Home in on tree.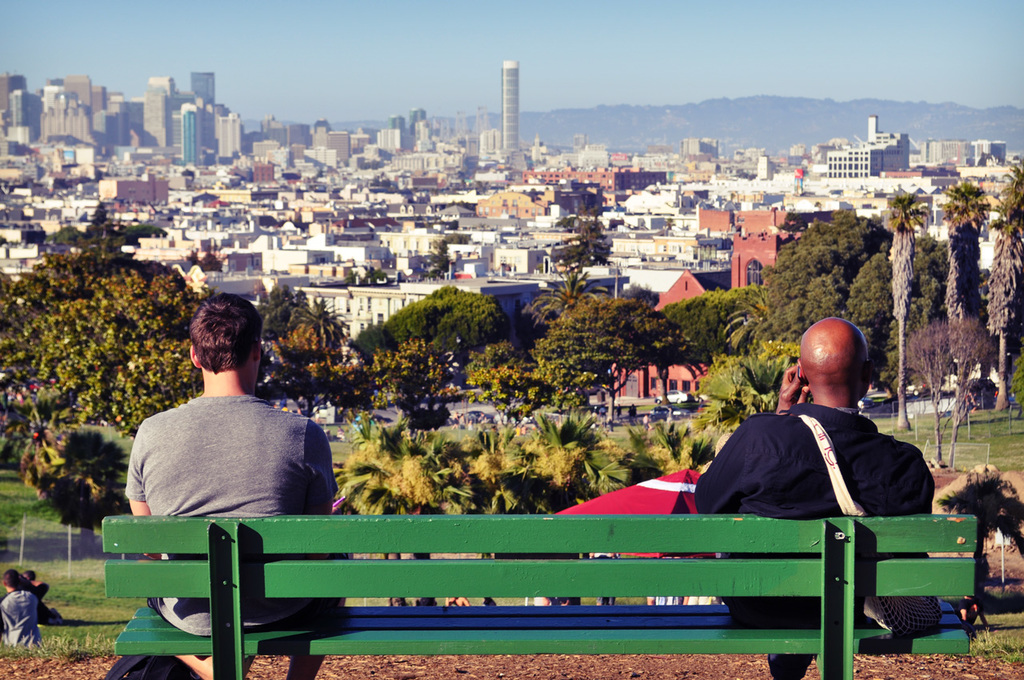
Homed in at detection(367, 274, 522, 408).
